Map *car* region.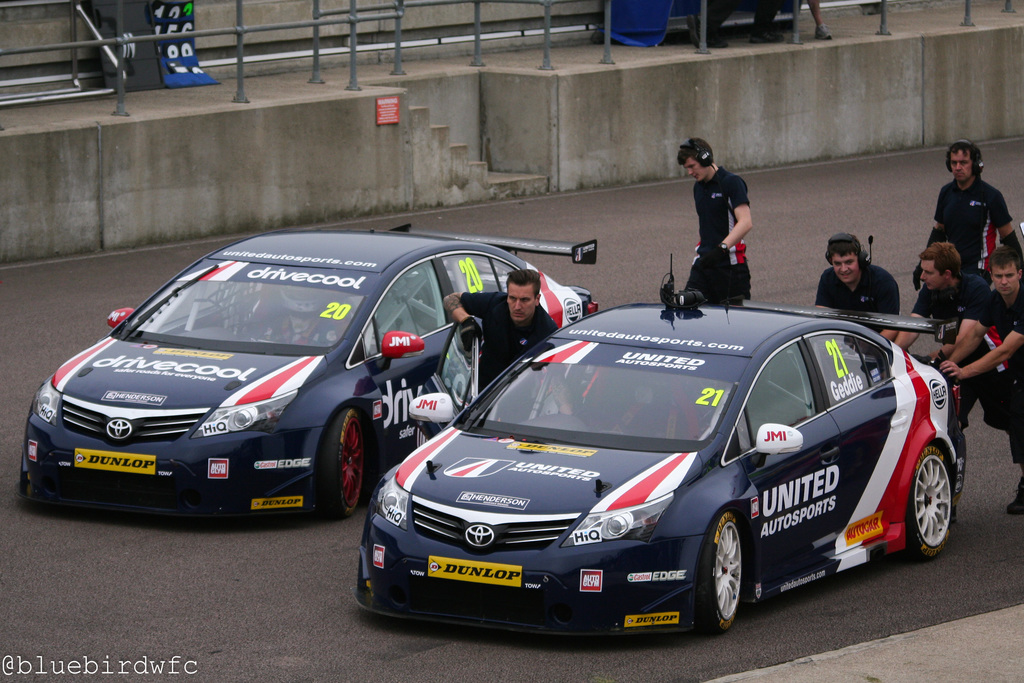
Mapped to 357/255/967/638.
